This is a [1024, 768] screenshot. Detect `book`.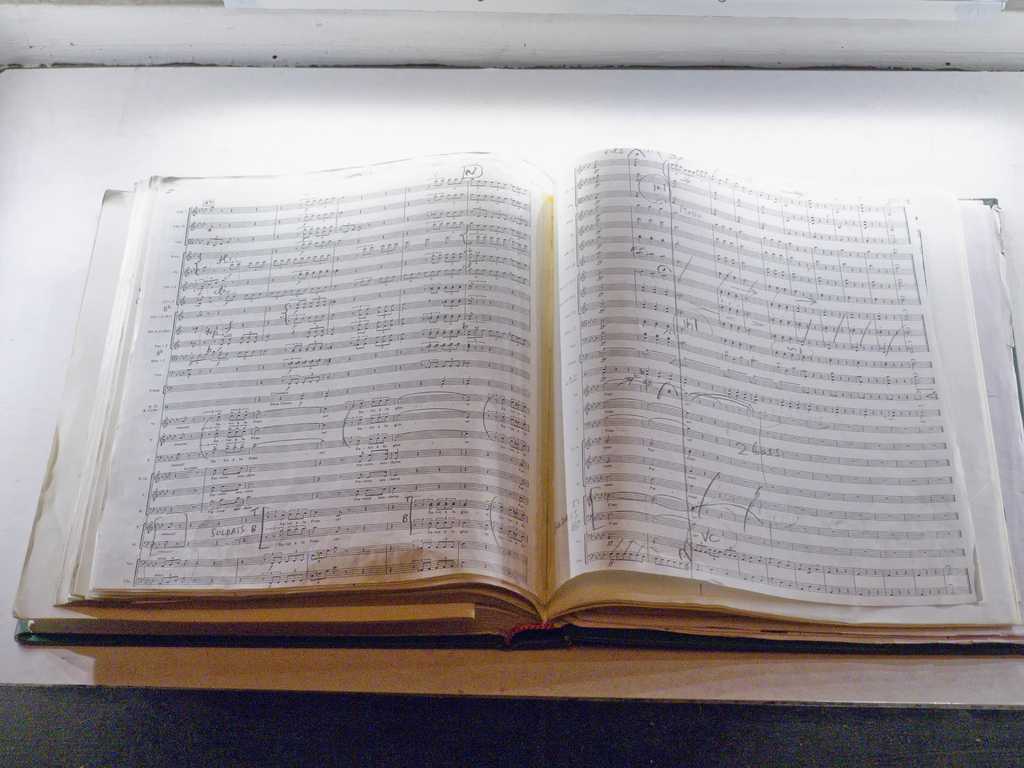
0/138/991/627.
